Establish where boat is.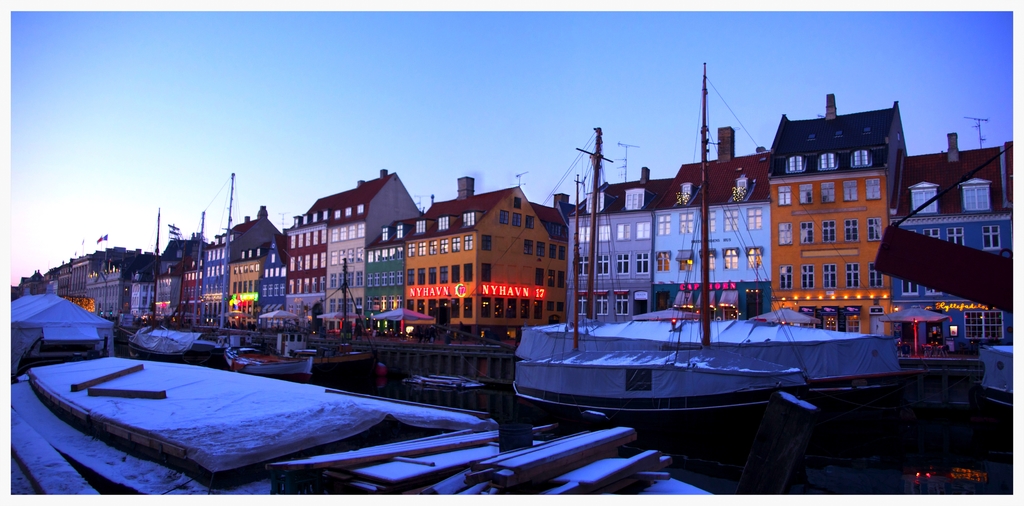
Established at left=395, top=371, right=484, bottom=395.
